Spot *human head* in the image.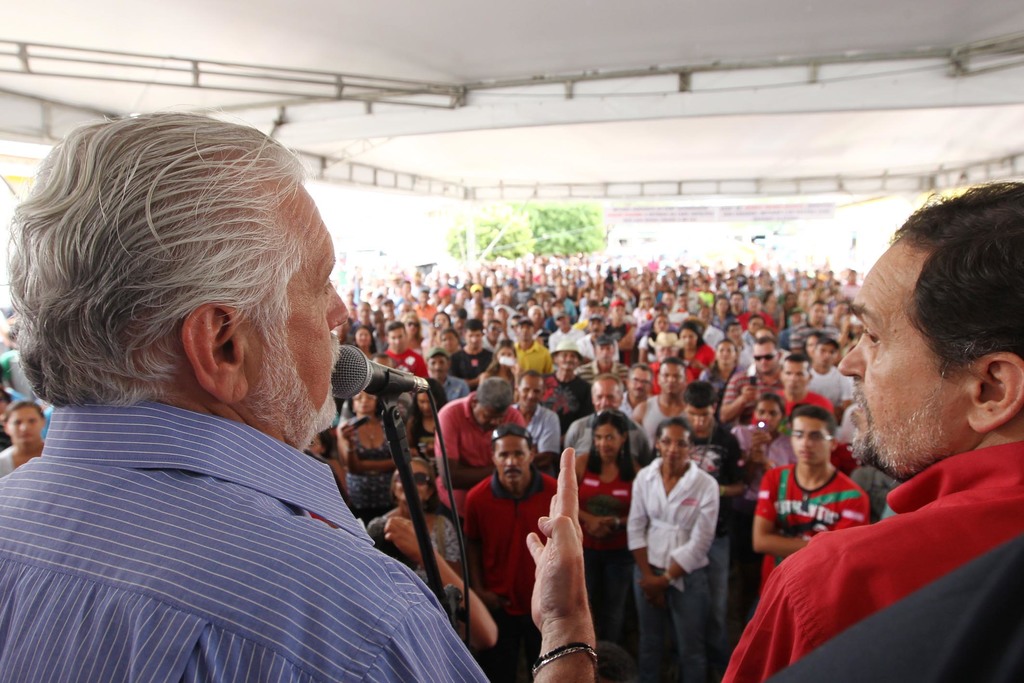
*human head* found at 808 328 821 350.
